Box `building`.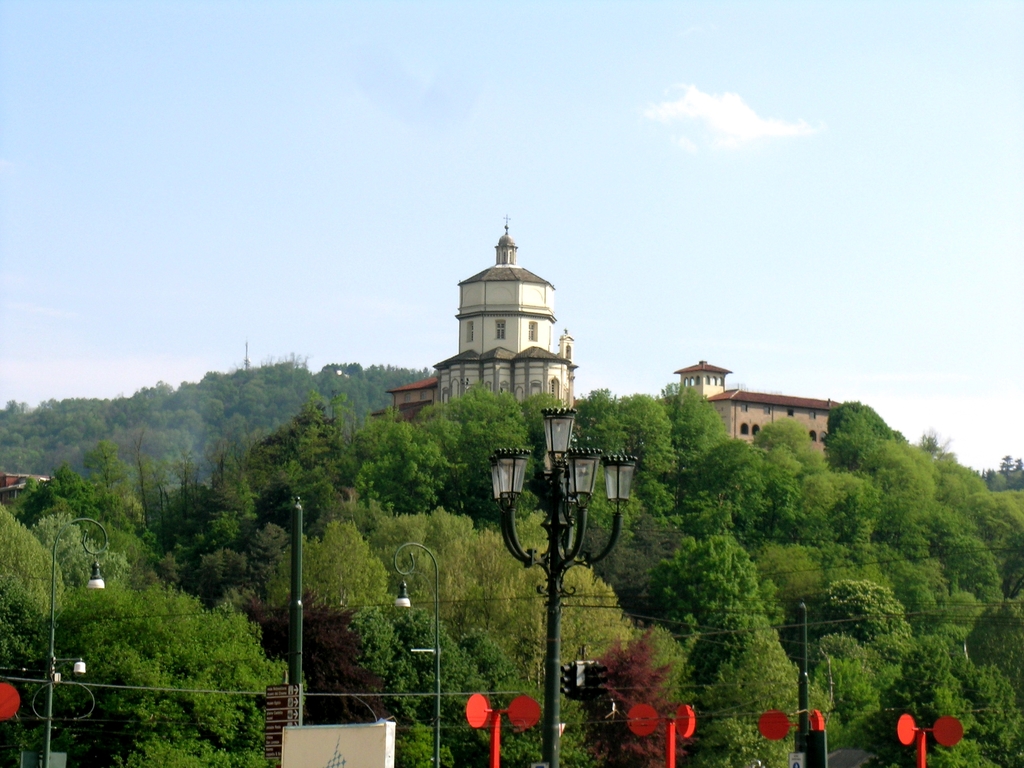
box(369, 214, 580, 426).
